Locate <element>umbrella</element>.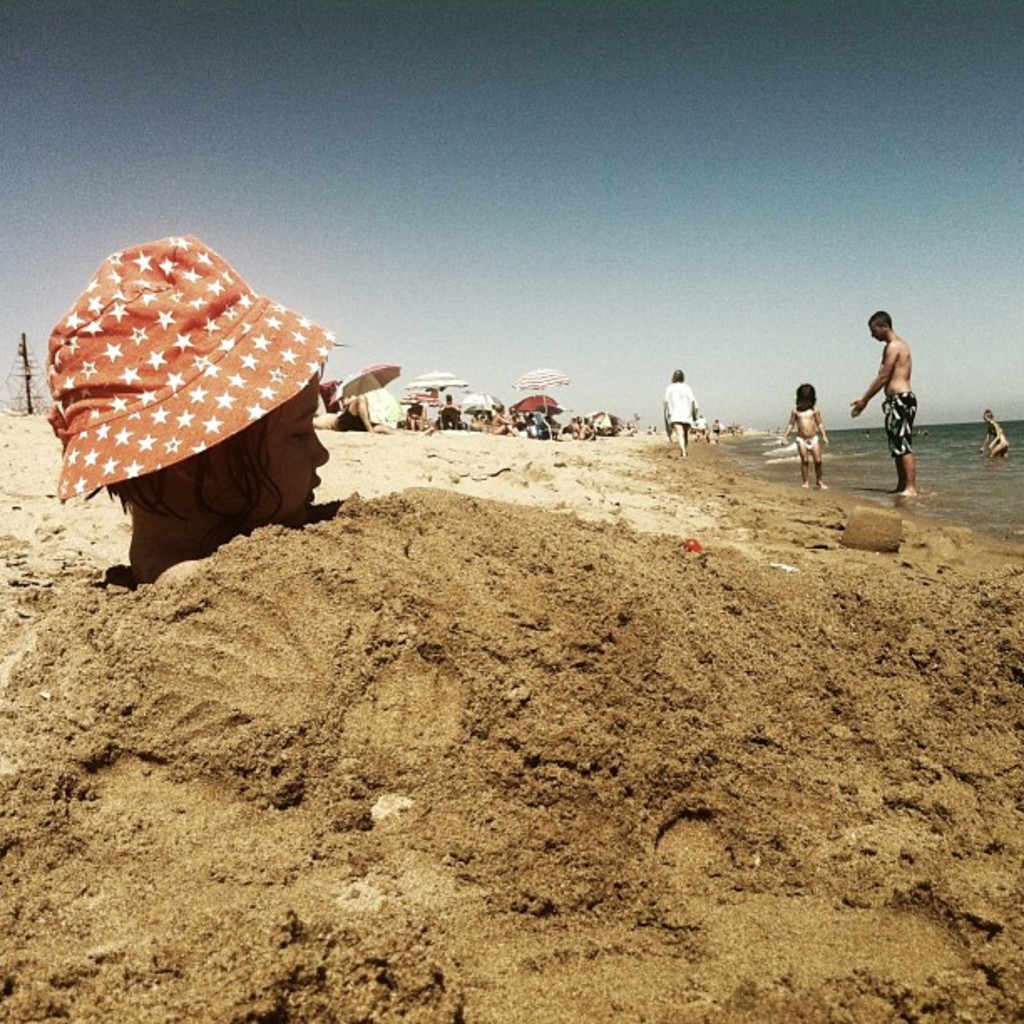
Bounding box: box=[514, 395, 564, 413].
